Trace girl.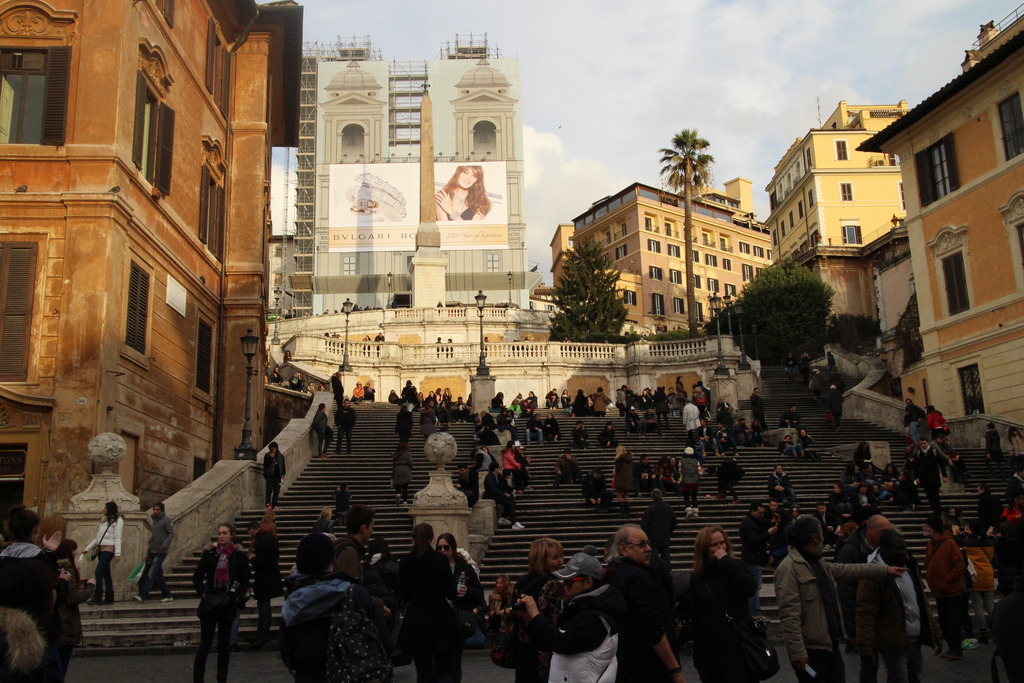
Traced to pyautogui.locateOnScreen(193, 517, 250, 676).
